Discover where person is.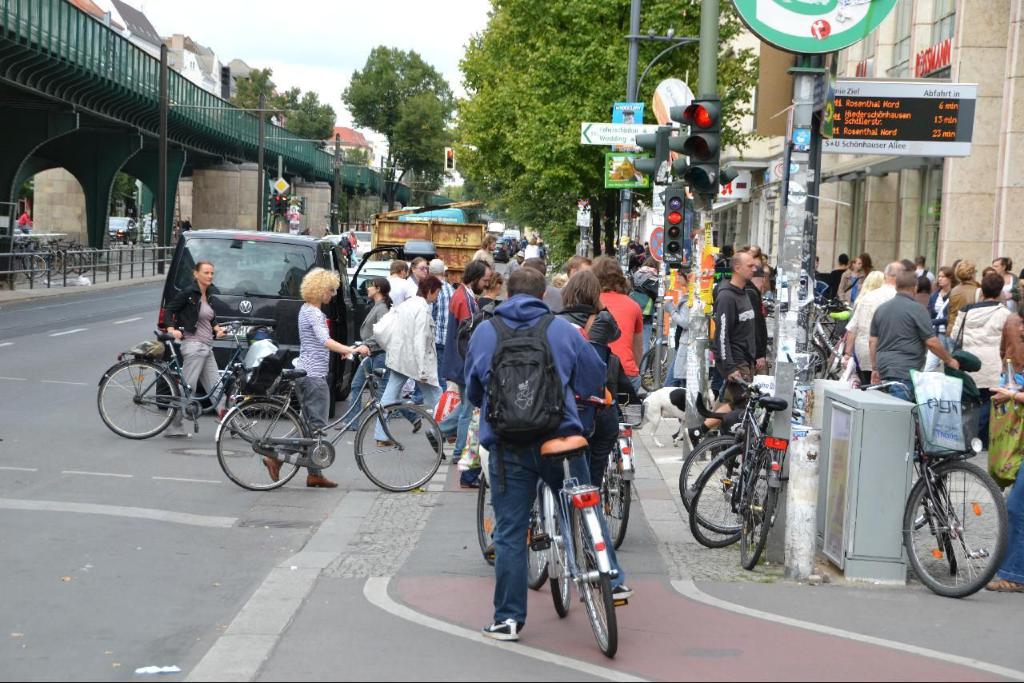
Discovered at pyautogui.locateOnScreen(708, 246, 777, 493).
